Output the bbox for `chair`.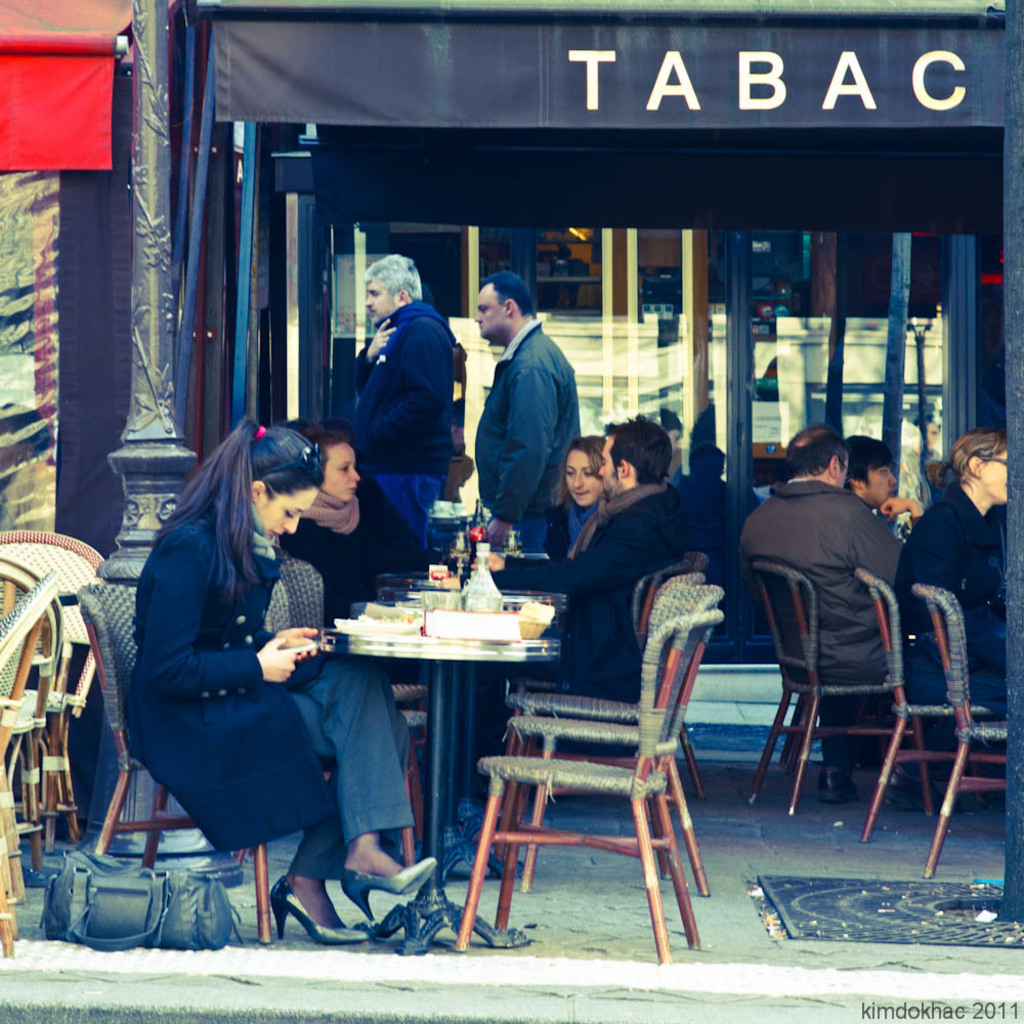
rect(904, 587, 1015, 882).
